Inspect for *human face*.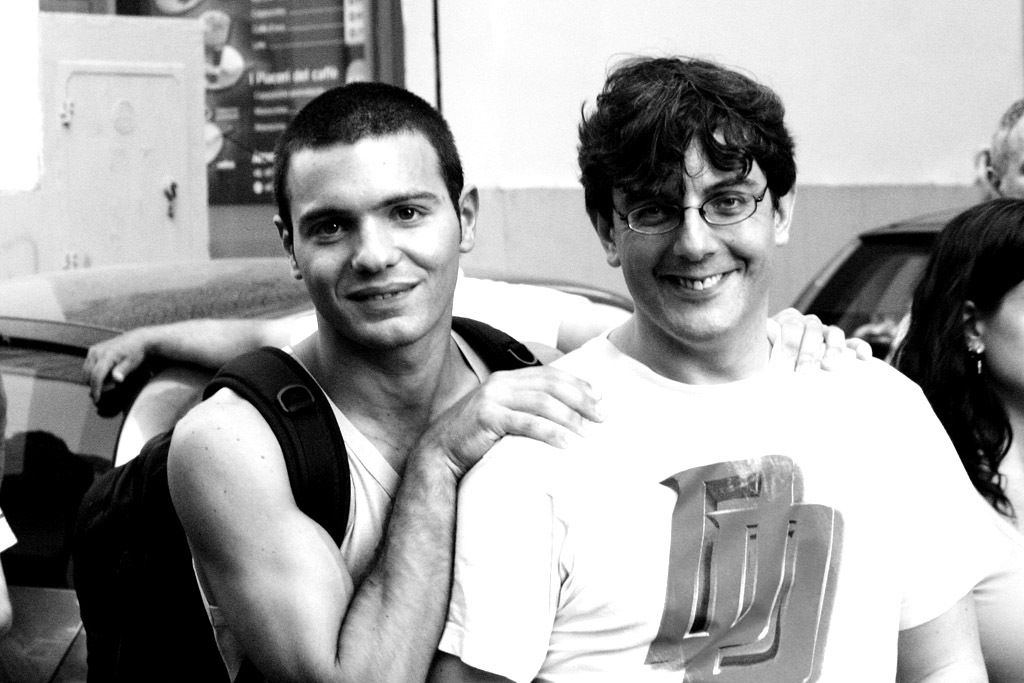
Inspection: region(289, 133, 458, 341).
